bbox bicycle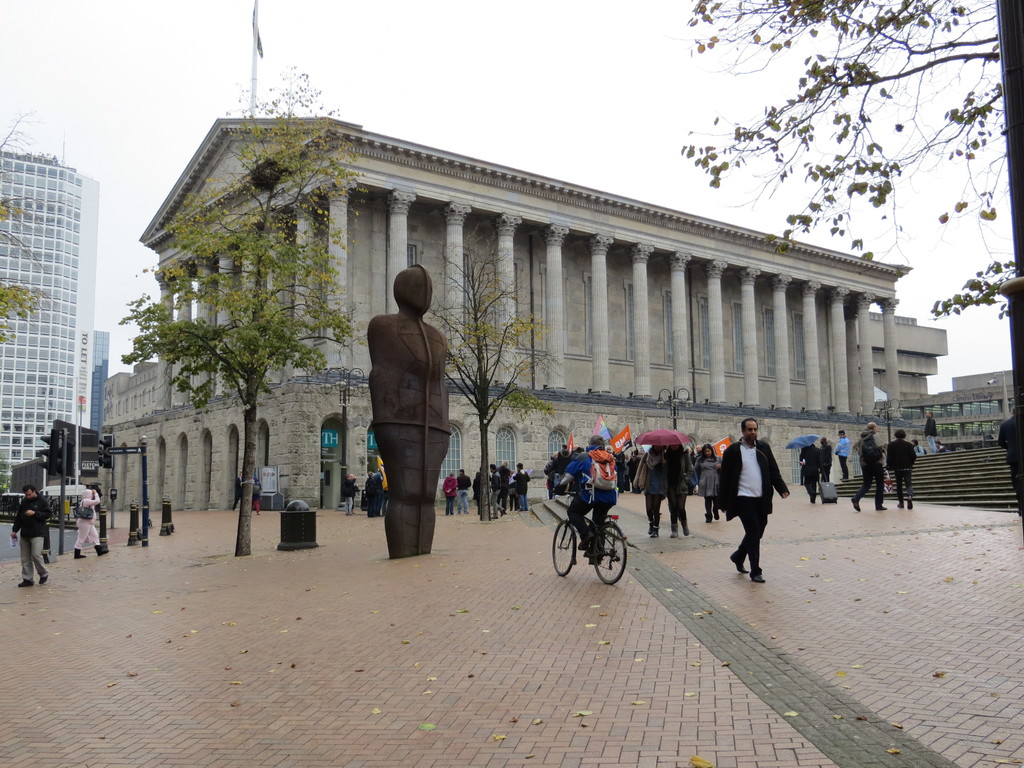
crop(545, 484, 638, 588)
